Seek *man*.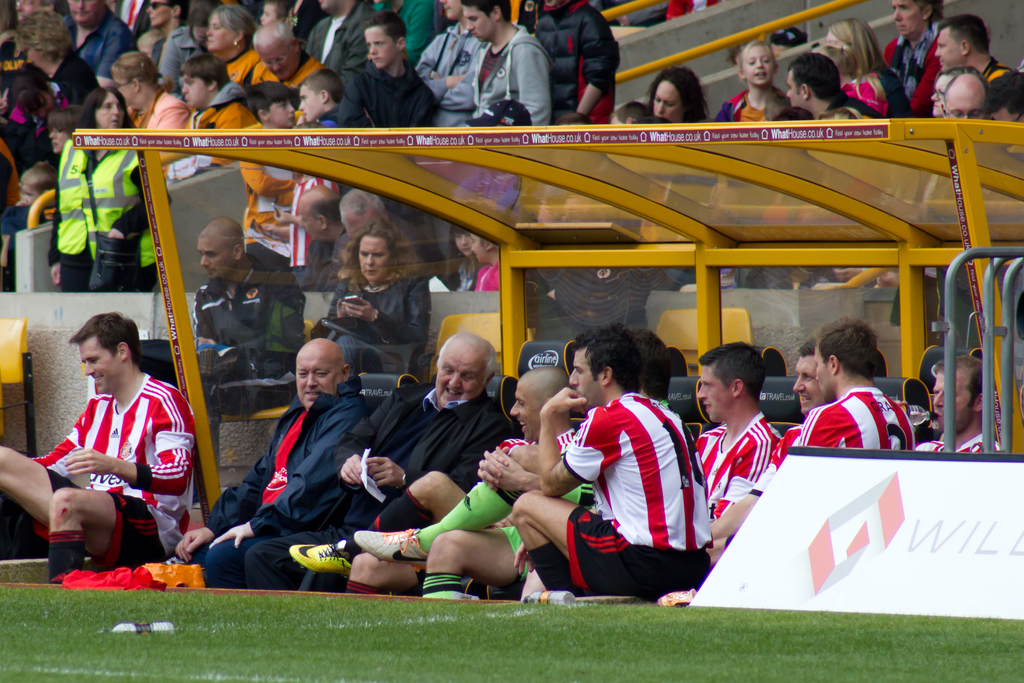
bbox=(792, 317, 915, 457).
